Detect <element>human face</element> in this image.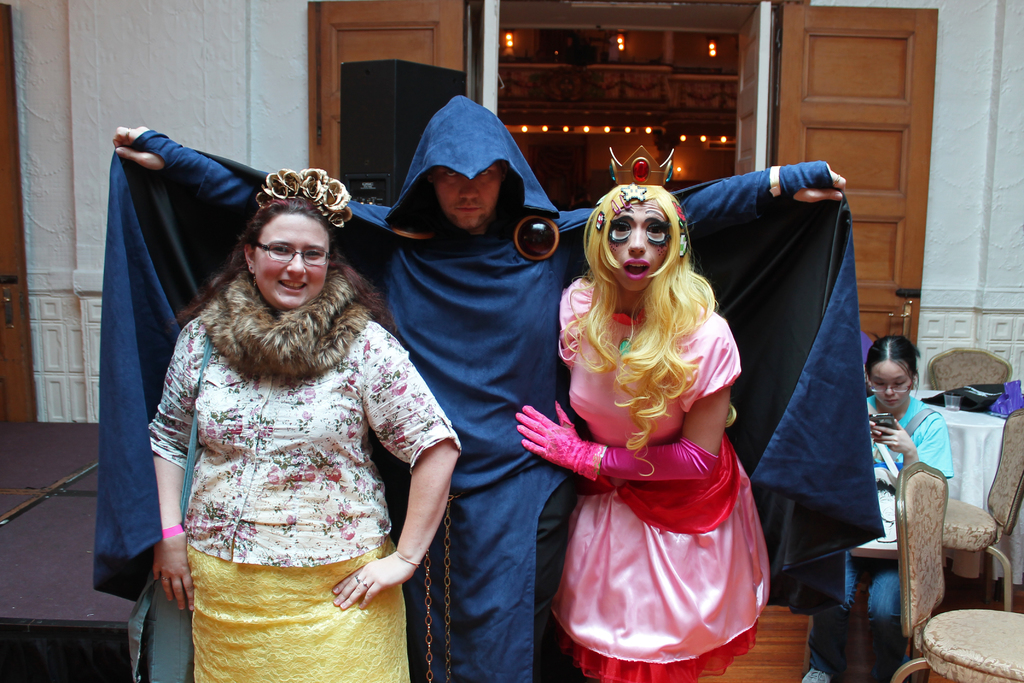
Detection: left=603, top=202, right=669, bottom=290.
